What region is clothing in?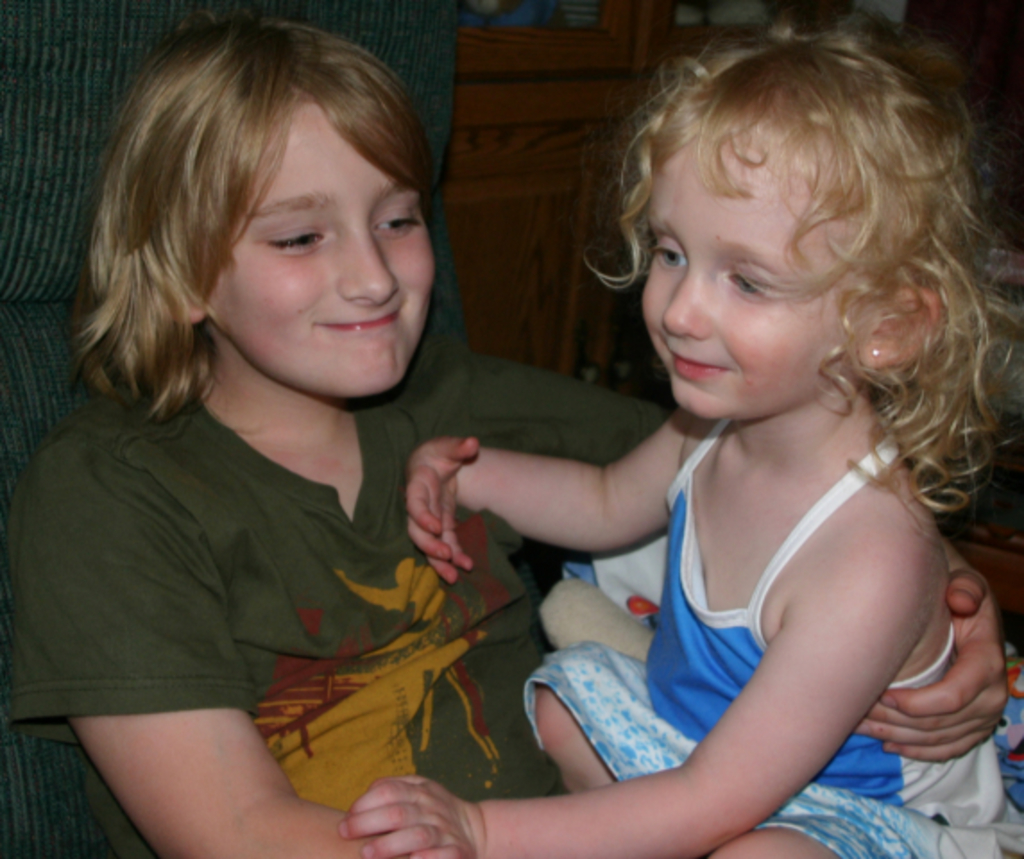
locate(11, 281, 533, 800).
